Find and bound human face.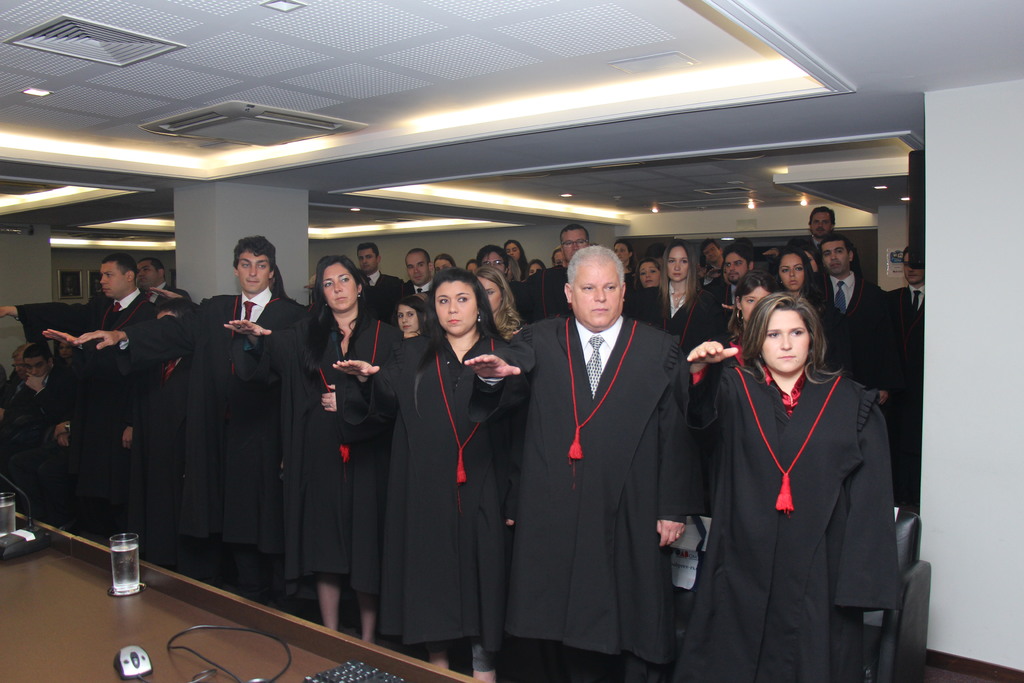
Bound: rect(573, 264, 620, 328).
